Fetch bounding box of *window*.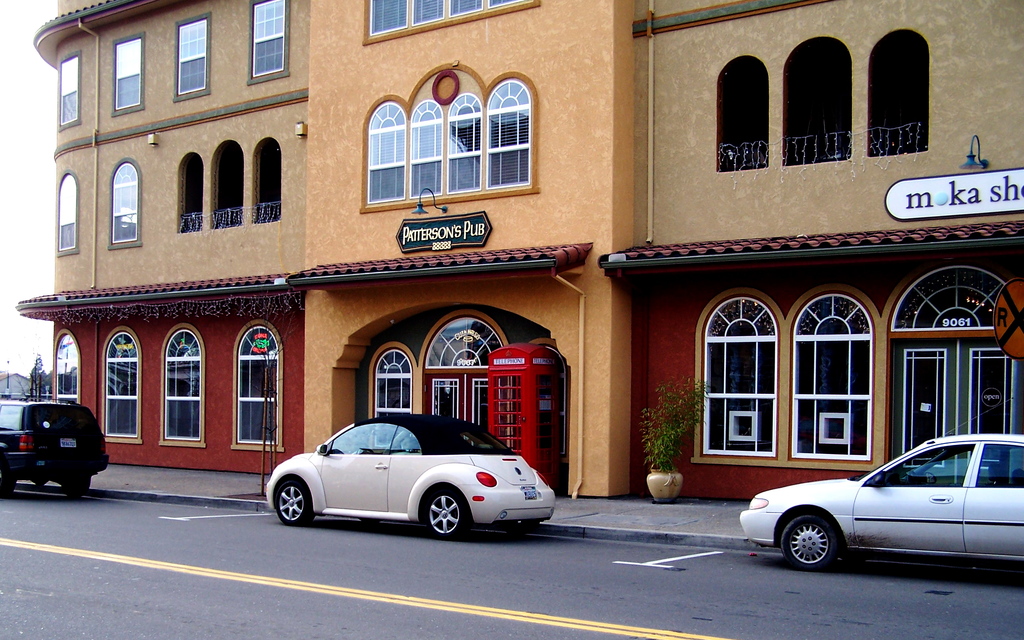
Bbox: locate(778, 36, 855, 162).
